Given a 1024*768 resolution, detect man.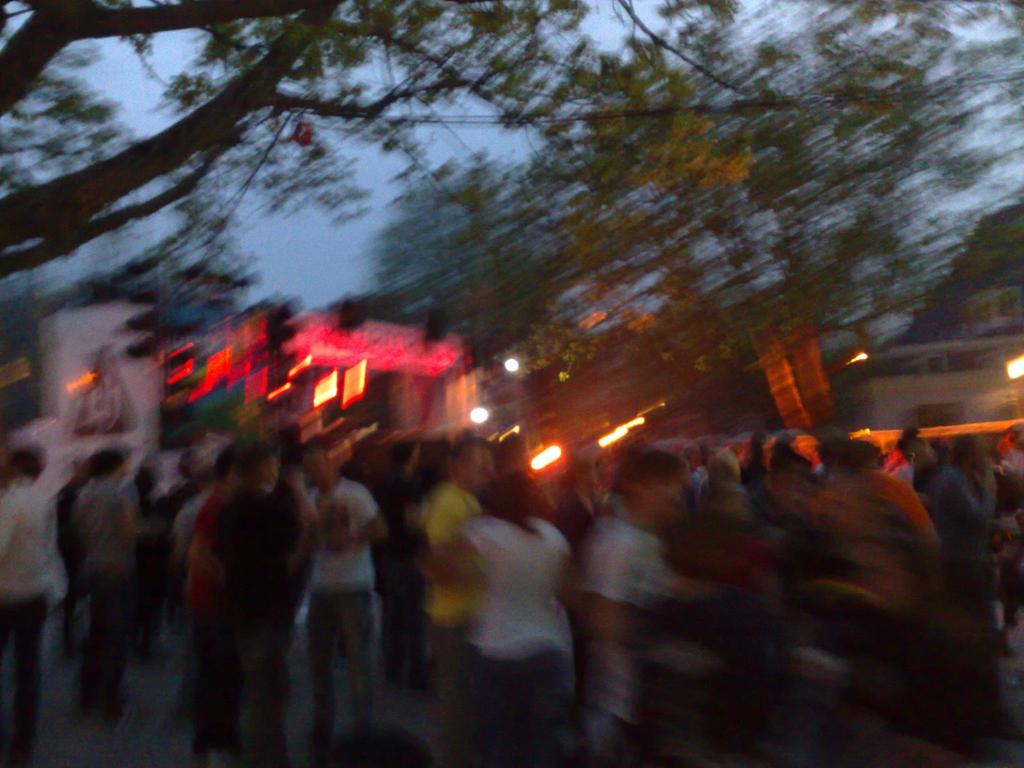
412, 434, 501, 729.
